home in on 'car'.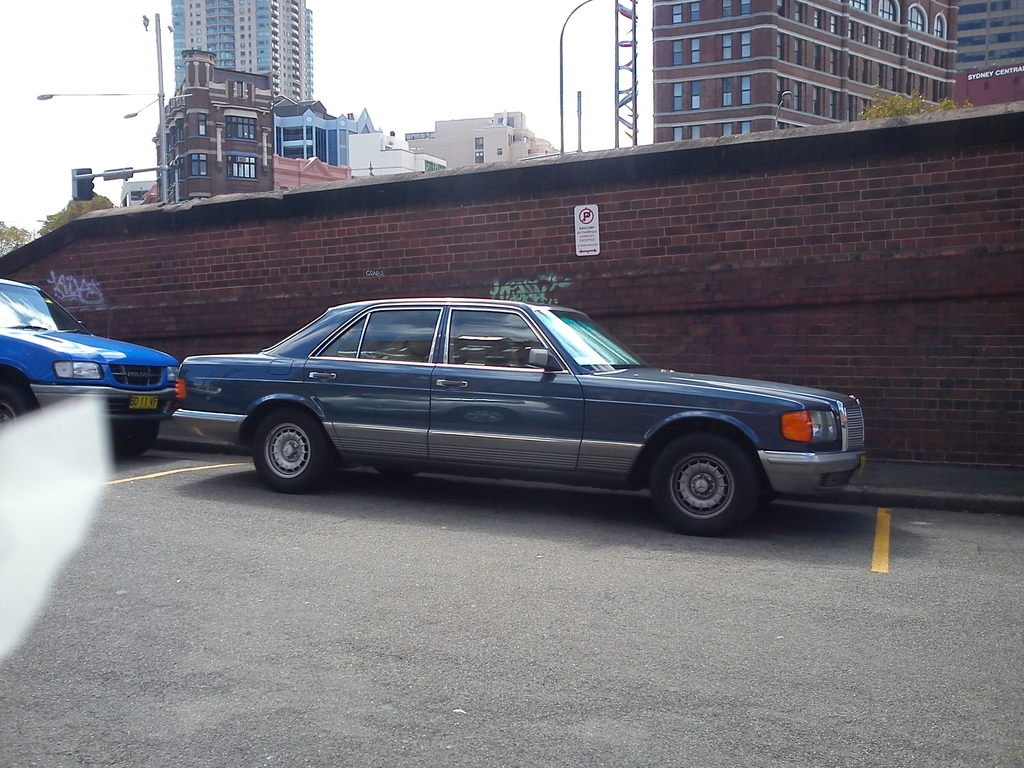
Homed in at pyautogui.locateOnScreen(1, 282, 181, 460).
